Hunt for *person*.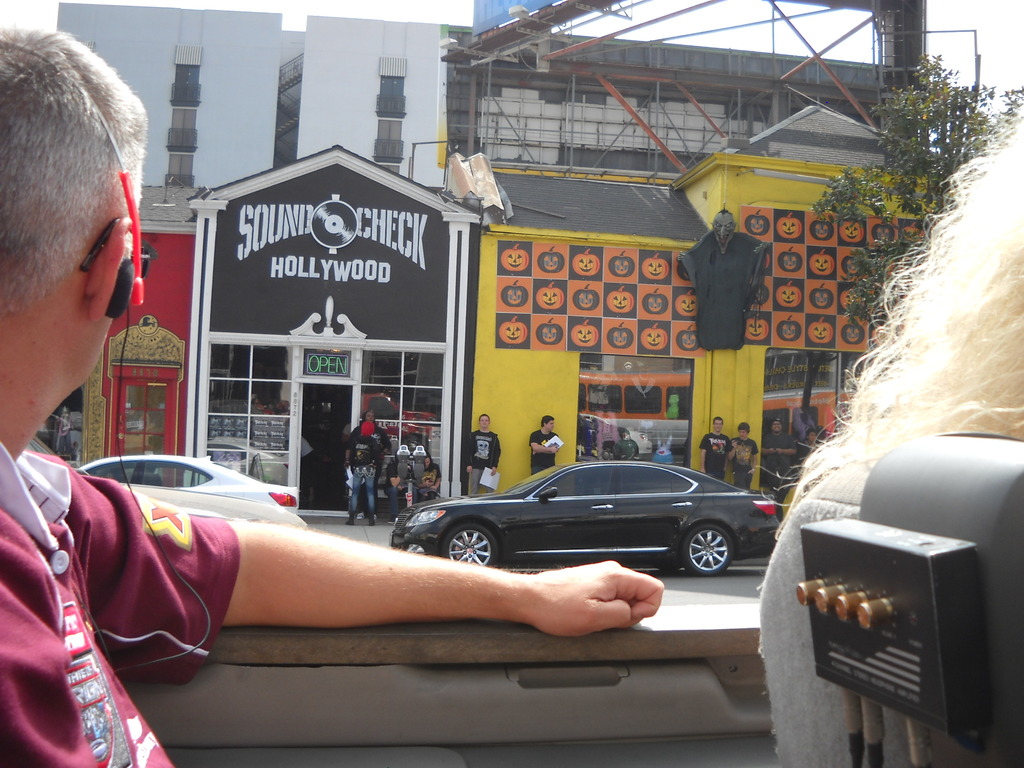
Hunted down at x1=757, y1=419, x2=799, y2=490.
